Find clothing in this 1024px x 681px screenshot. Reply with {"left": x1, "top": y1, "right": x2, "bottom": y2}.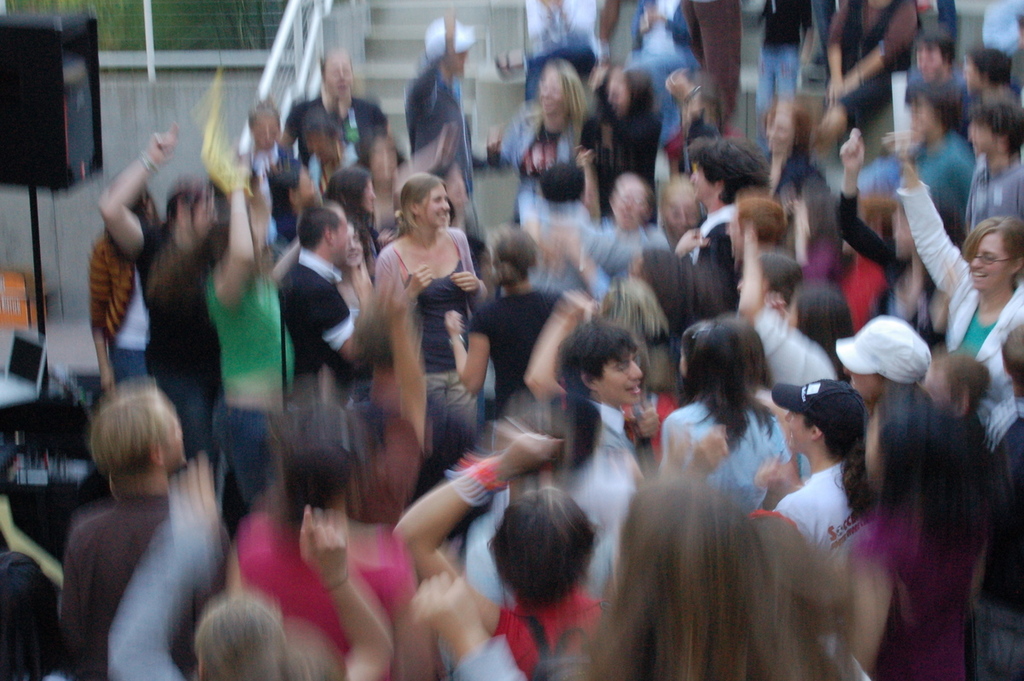
{"left": 469, "top": 277, "right": 567, "bottom": 415}.
